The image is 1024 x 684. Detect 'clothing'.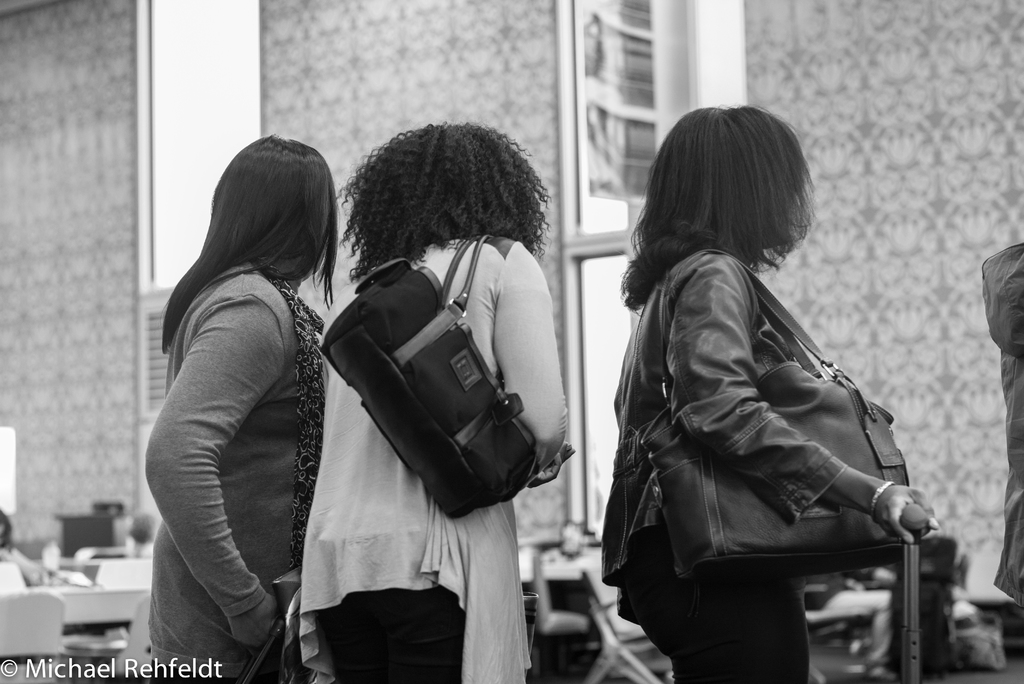
Detection: 980/245/1023/607.
